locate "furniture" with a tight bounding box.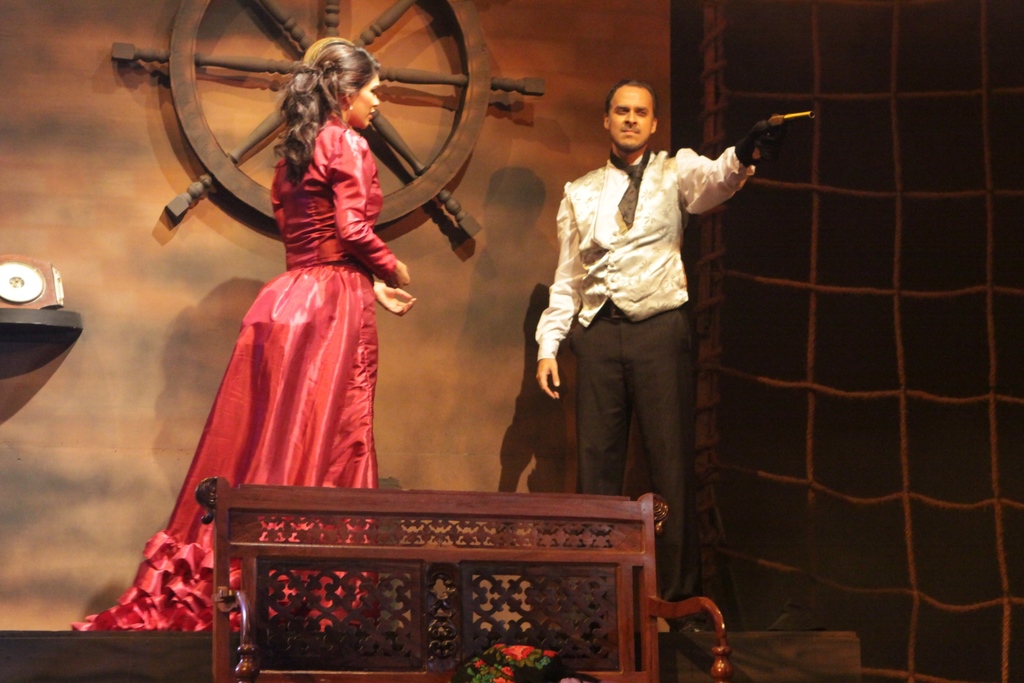
194/473/733/682.
